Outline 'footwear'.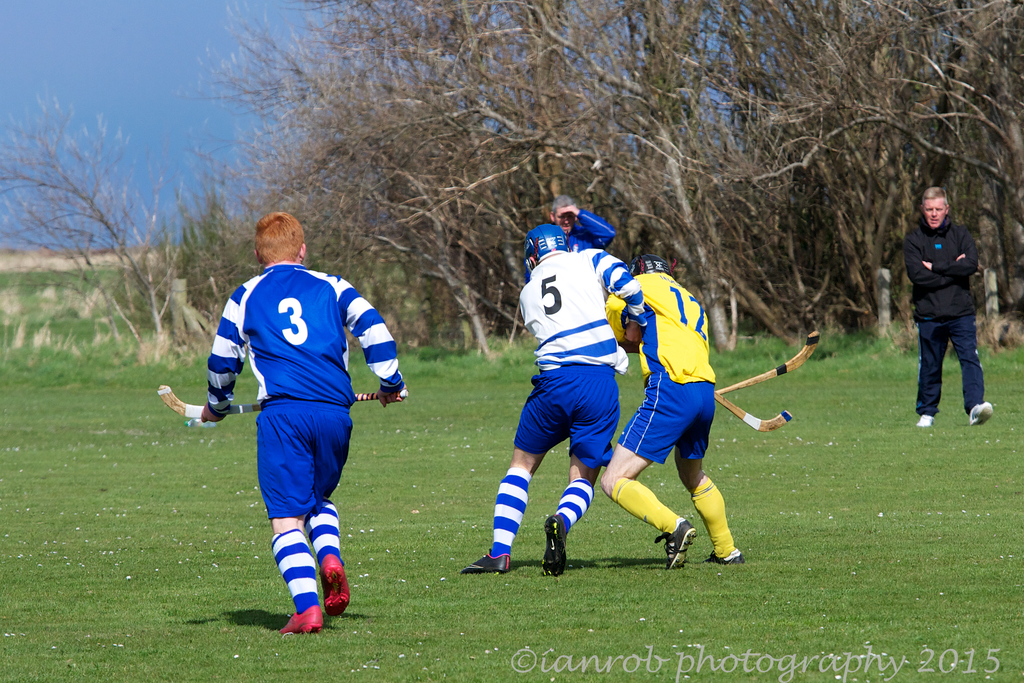
Outline: detection(967, 402, 996, 429).
